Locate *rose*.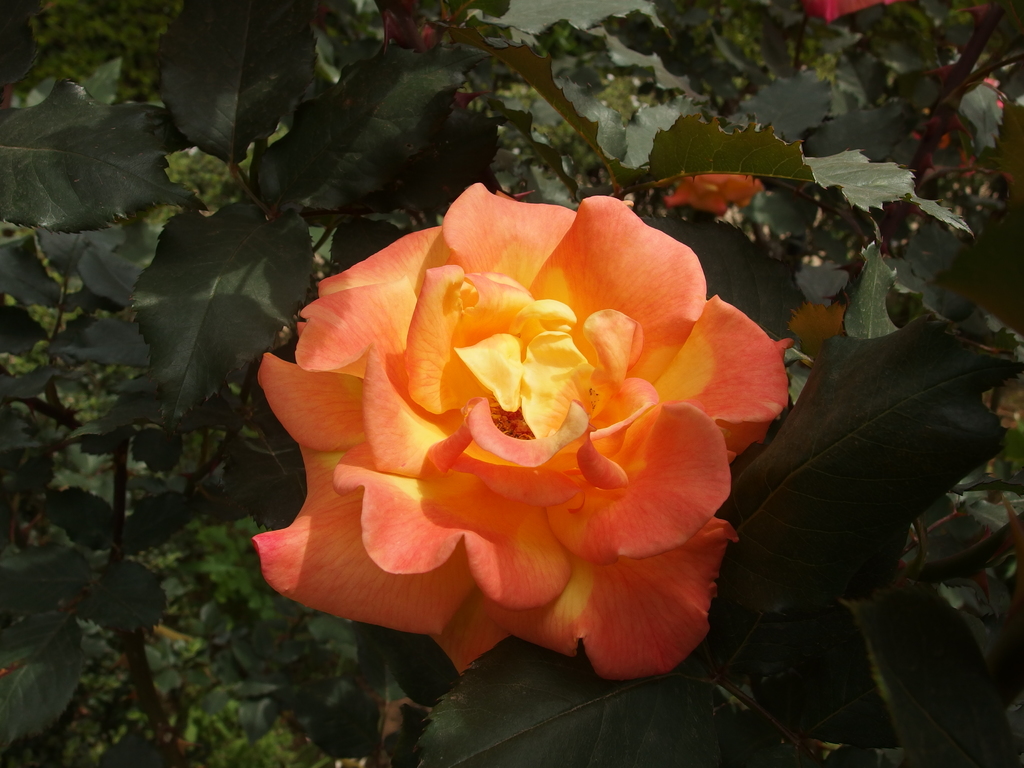
Bounding box: box(259, 175, 801, 678).
